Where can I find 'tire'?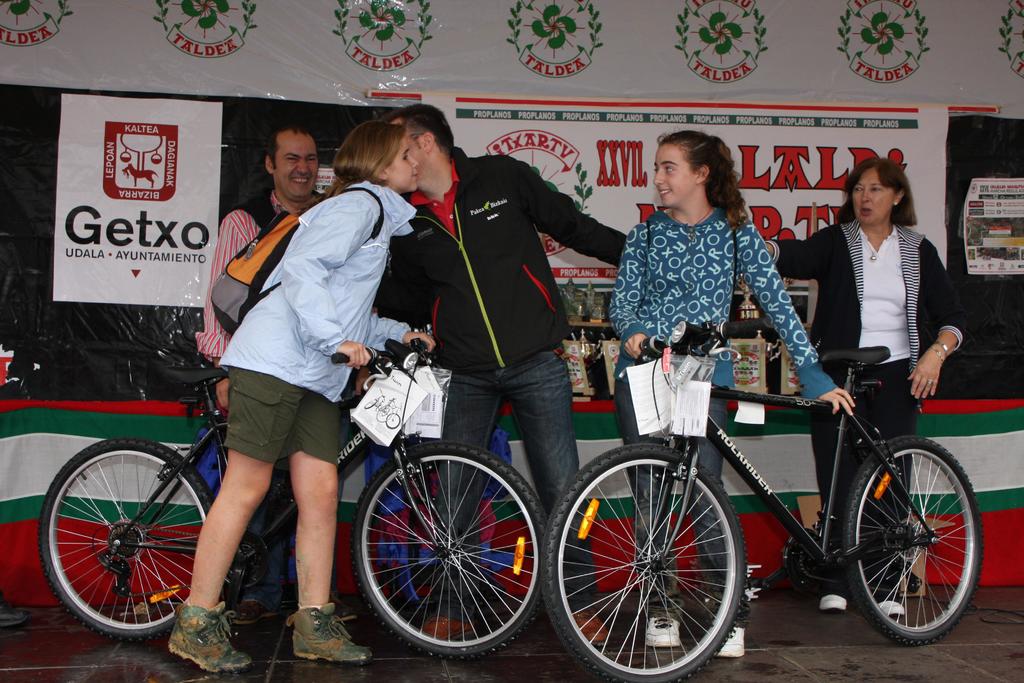
You can find it at (x1=576, y1=454, x2=760, y2=673).
